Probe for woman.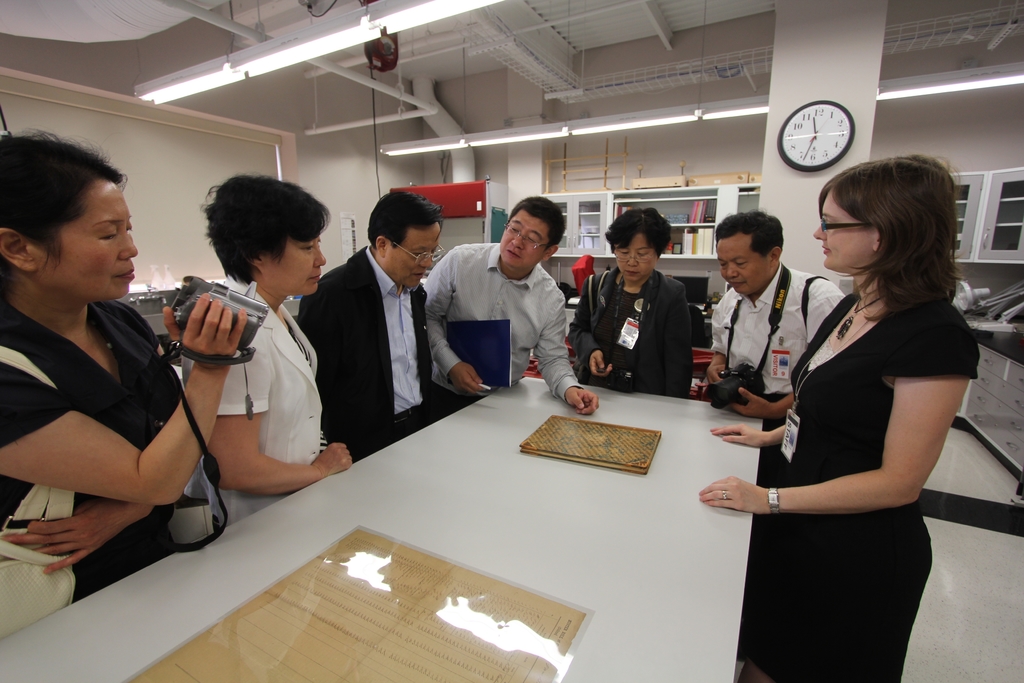
Probe result: (x1=561, y1=209, x2=688, y2=400).
